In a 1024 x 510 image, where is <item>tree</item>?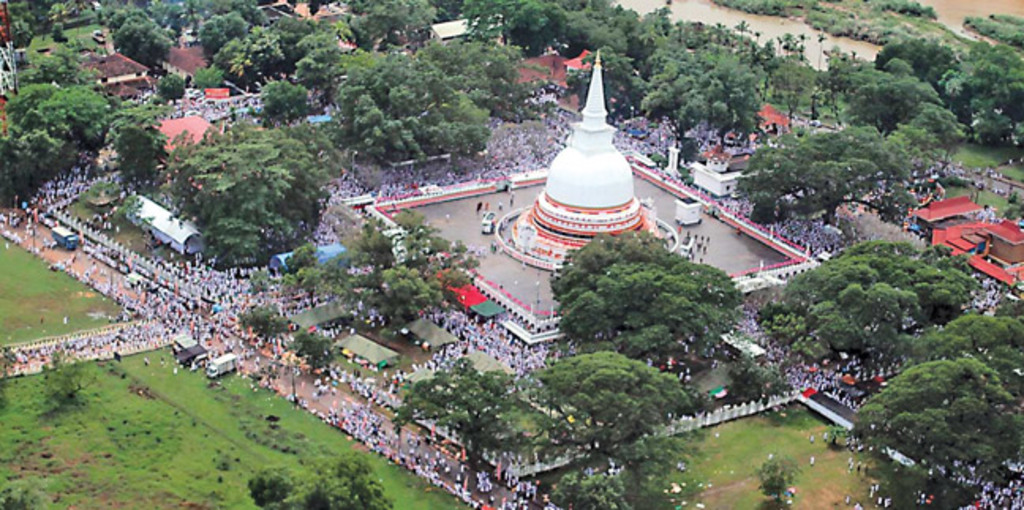
bbox=[721, 351, 800, 406].
